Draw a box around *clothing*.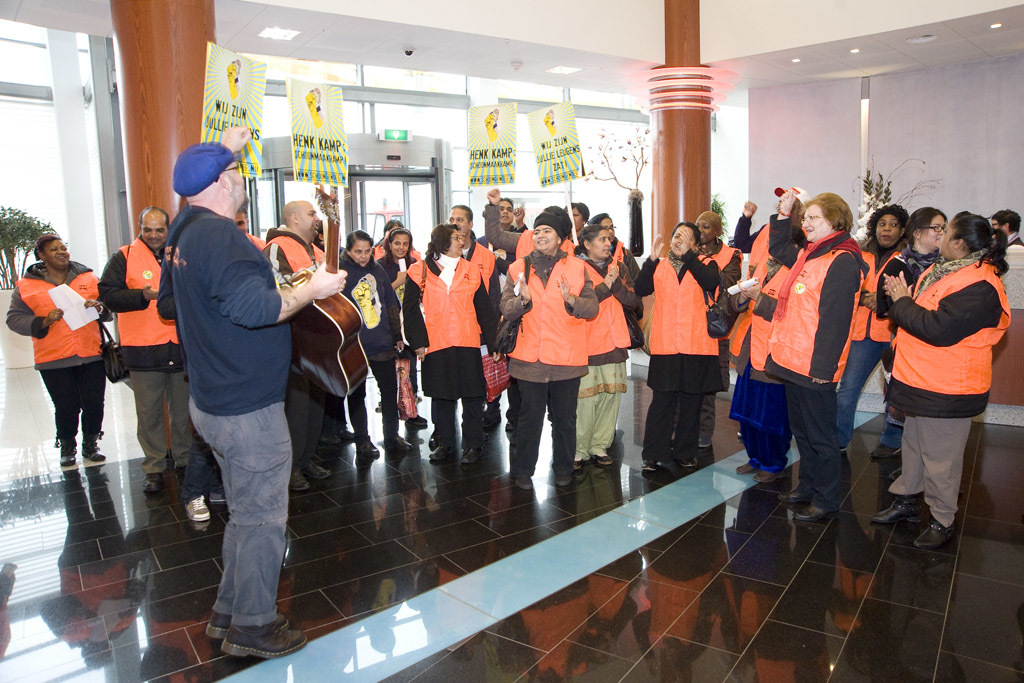
l=597, t=234, r=628, b=256.
